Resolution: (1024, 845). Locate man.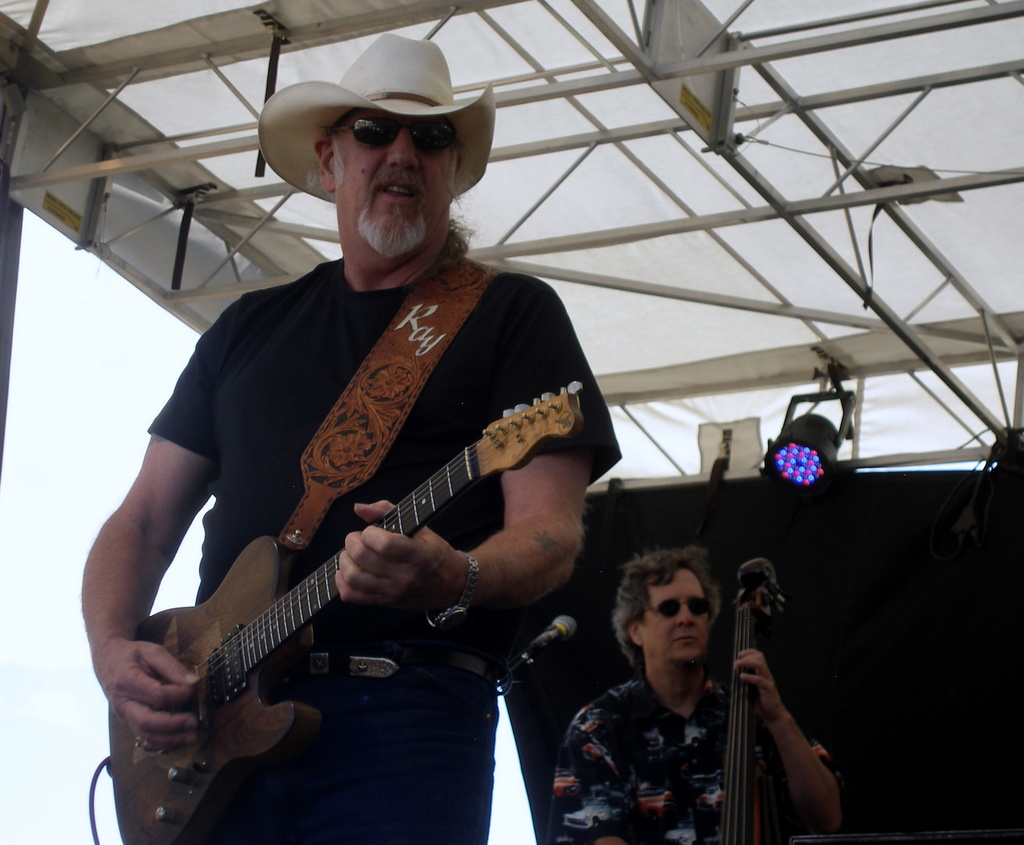
92,42,658,842.
